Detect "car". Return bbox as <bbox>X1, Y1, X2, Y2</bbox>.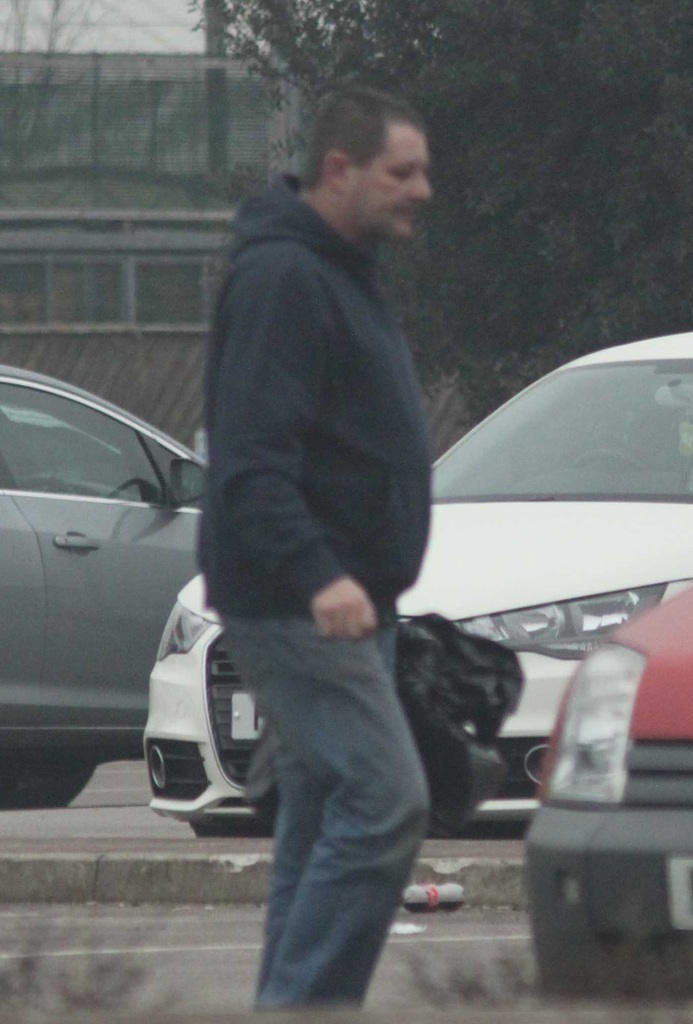
<bbox>137, 328, 692, 833</bbox>.
